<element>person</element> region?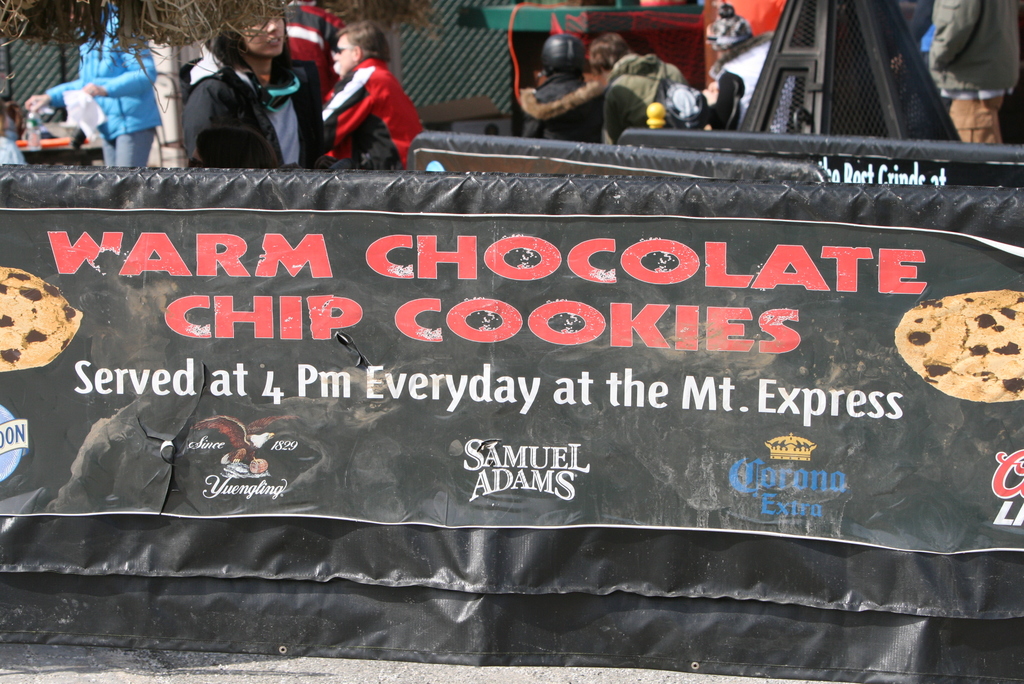
579:29:699:146
